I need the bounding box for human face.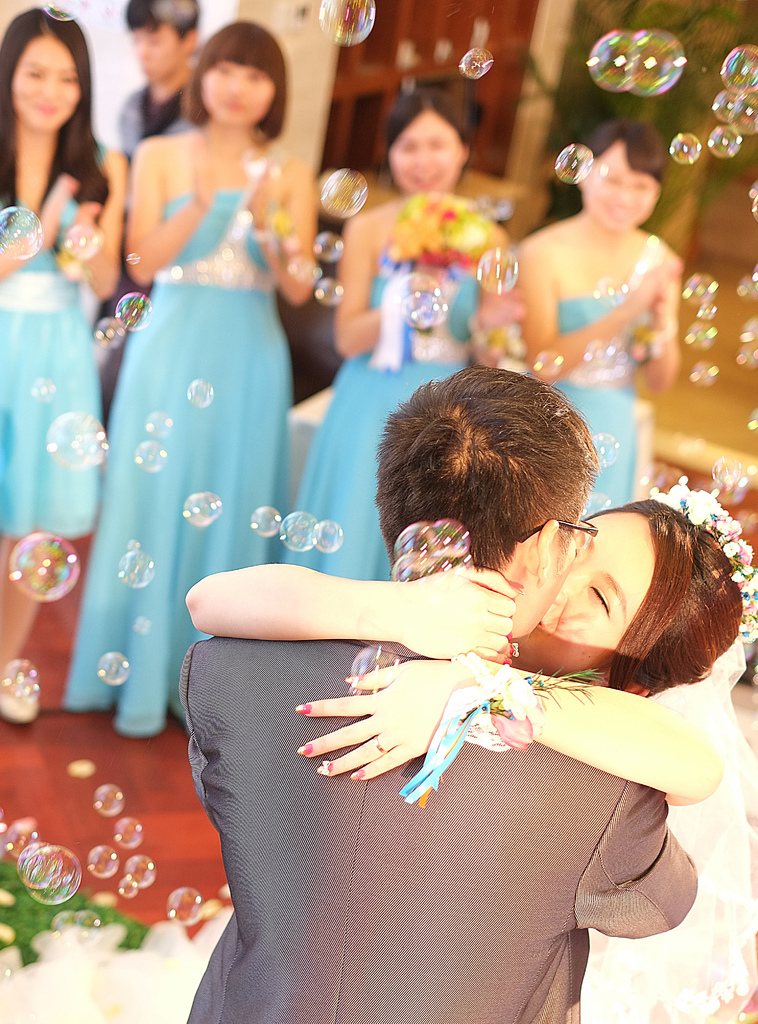
Here it is: [583, 138, 657, 236].
